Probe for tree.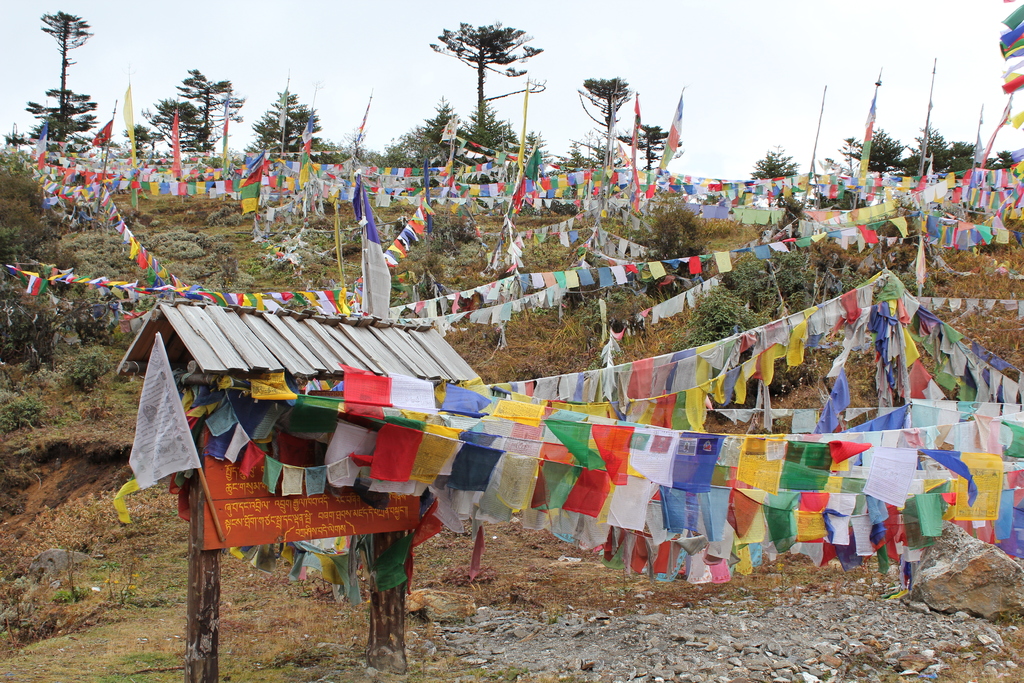
Probe result: crop(467, 109, 524, 144).
